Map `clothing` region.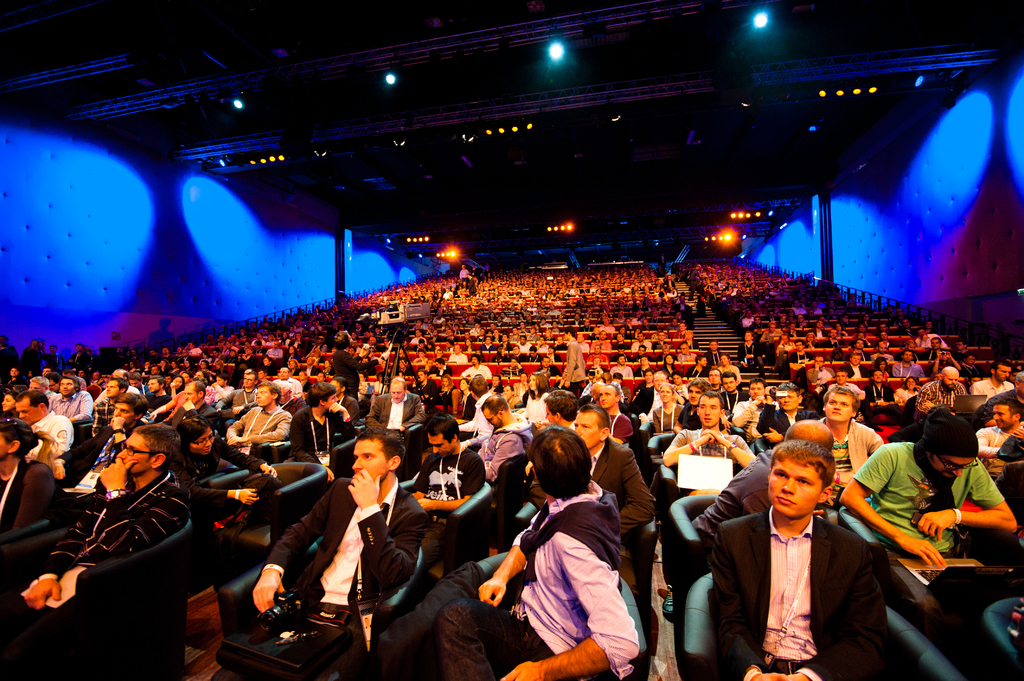
Mapped to x1=0, y1=461, x2=51, y2=536.
